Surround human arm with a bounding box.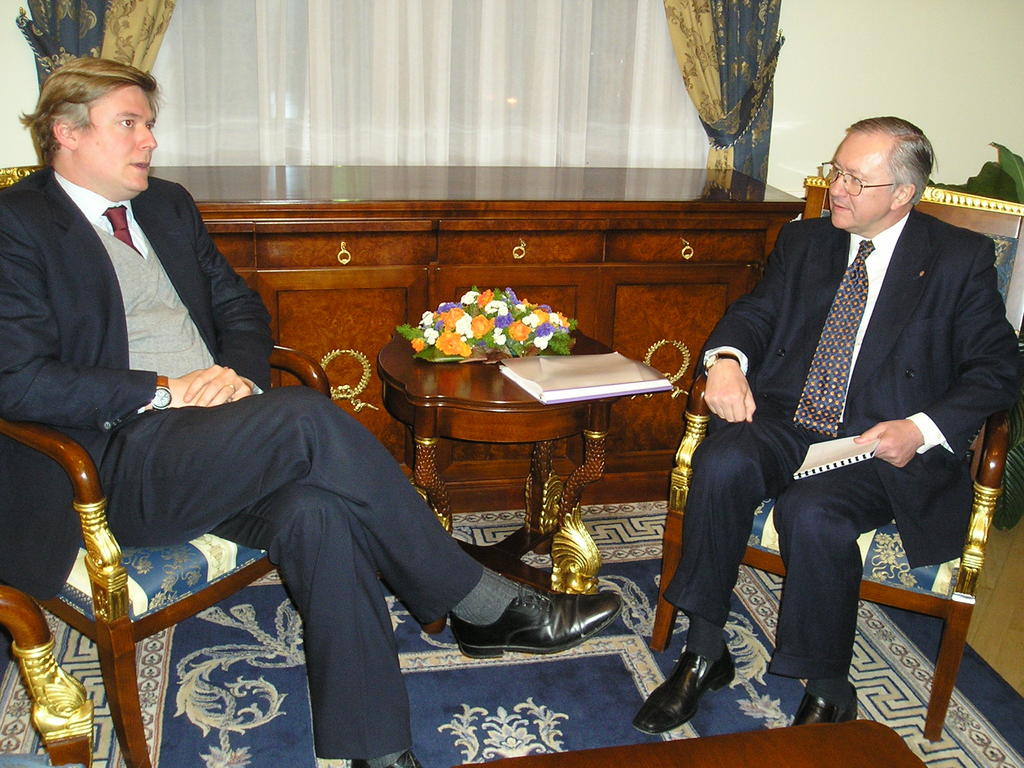
pyautogui.locateOnScreen(692, 228, 778, 417).
